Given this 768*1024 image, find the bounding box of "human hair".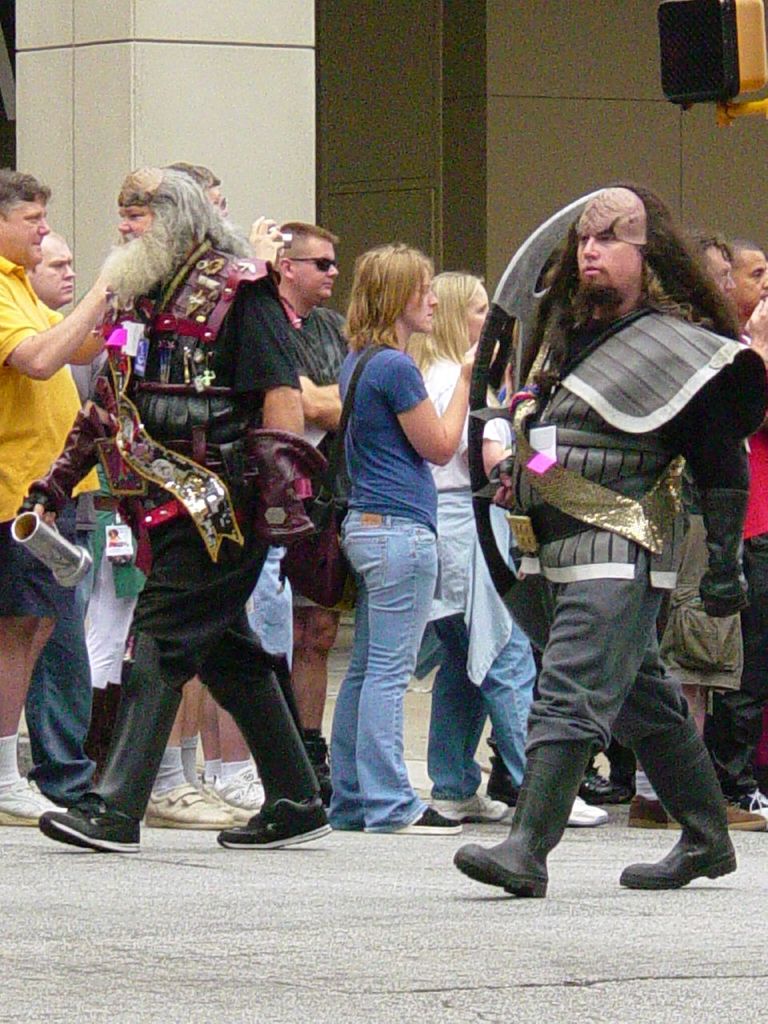
locate(0, 166, 51, 224).
